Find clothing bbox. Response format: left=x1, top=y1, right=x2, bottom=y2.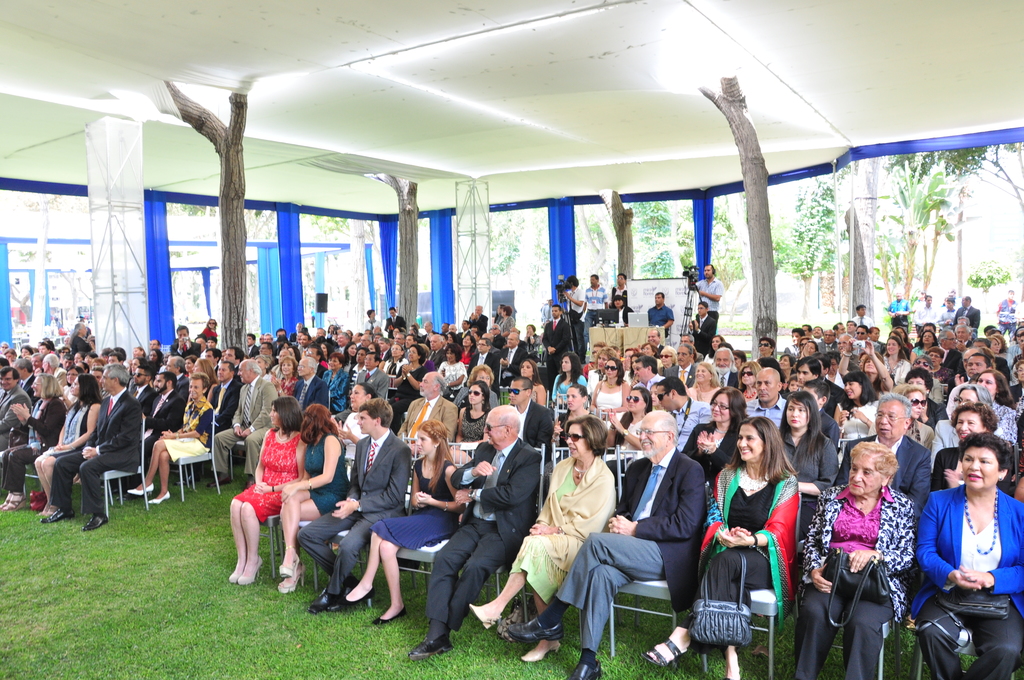
left=653, top=356, right=662, bottom=365.
